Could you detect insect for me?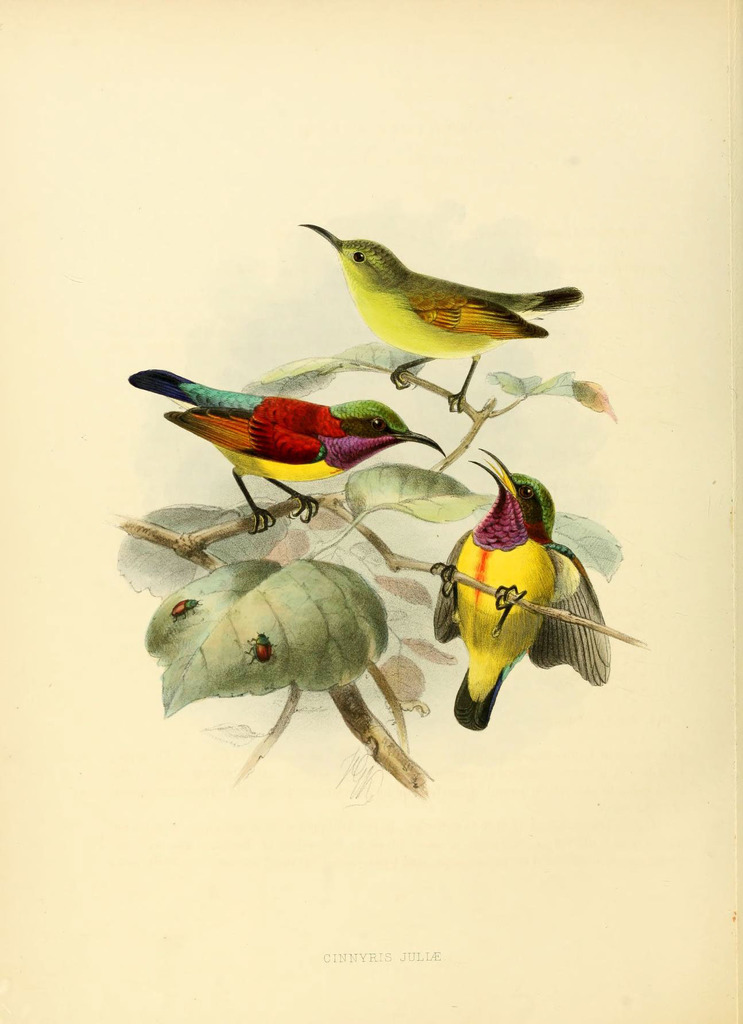
Detection result: bbox(246, 631, 275, 664).
